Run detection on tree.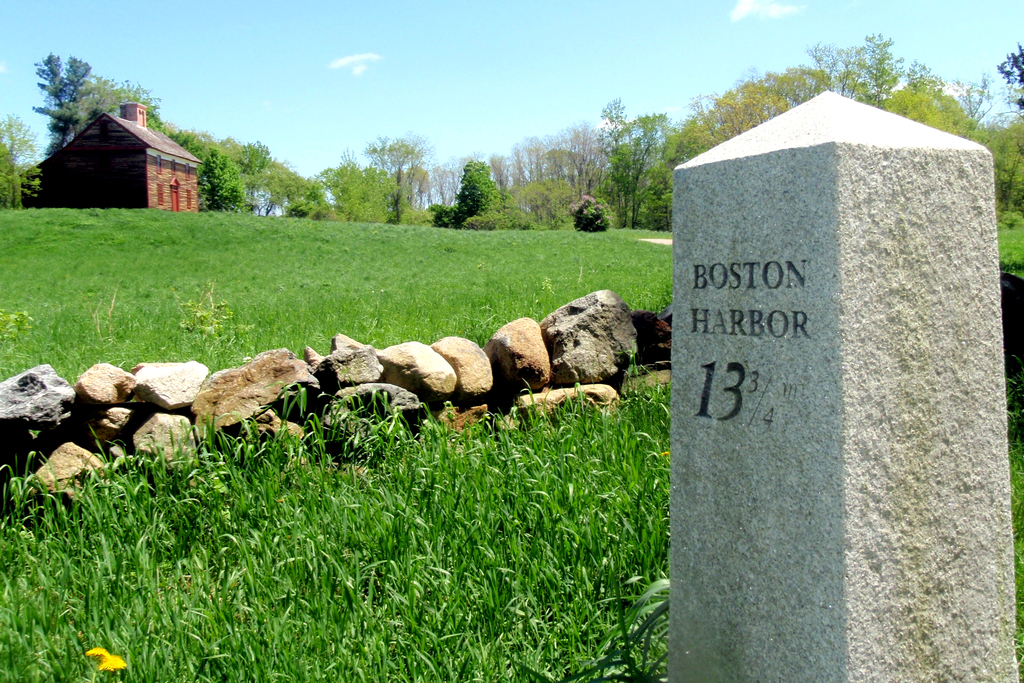
Result: <bbox>90, 76, 164, 106</bbox>.
